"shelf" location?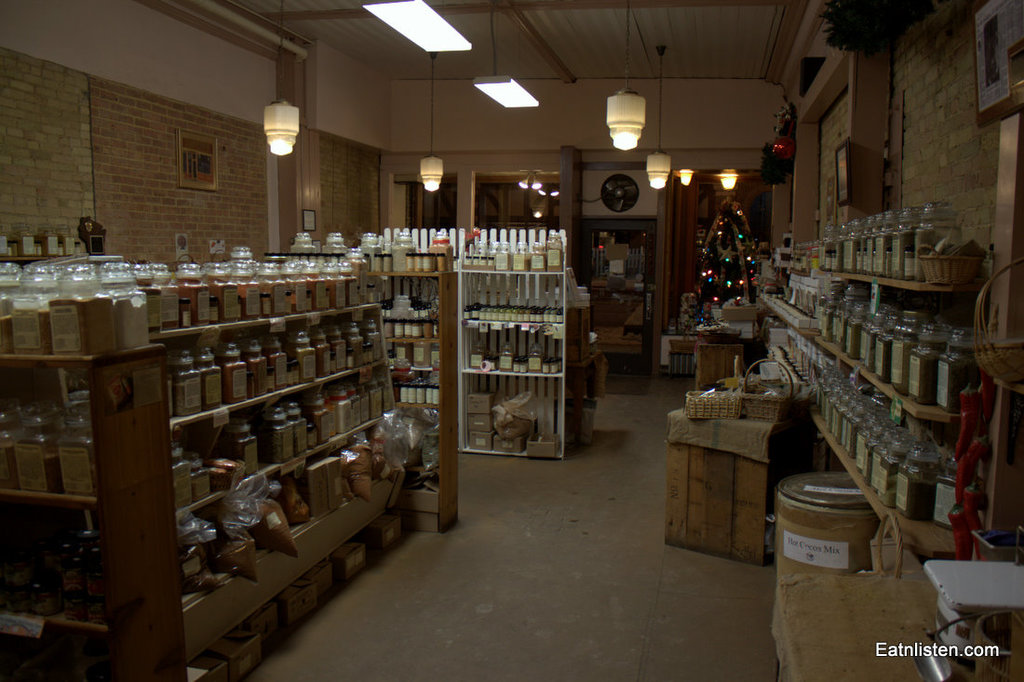
box(0, 254, 419, 681)
